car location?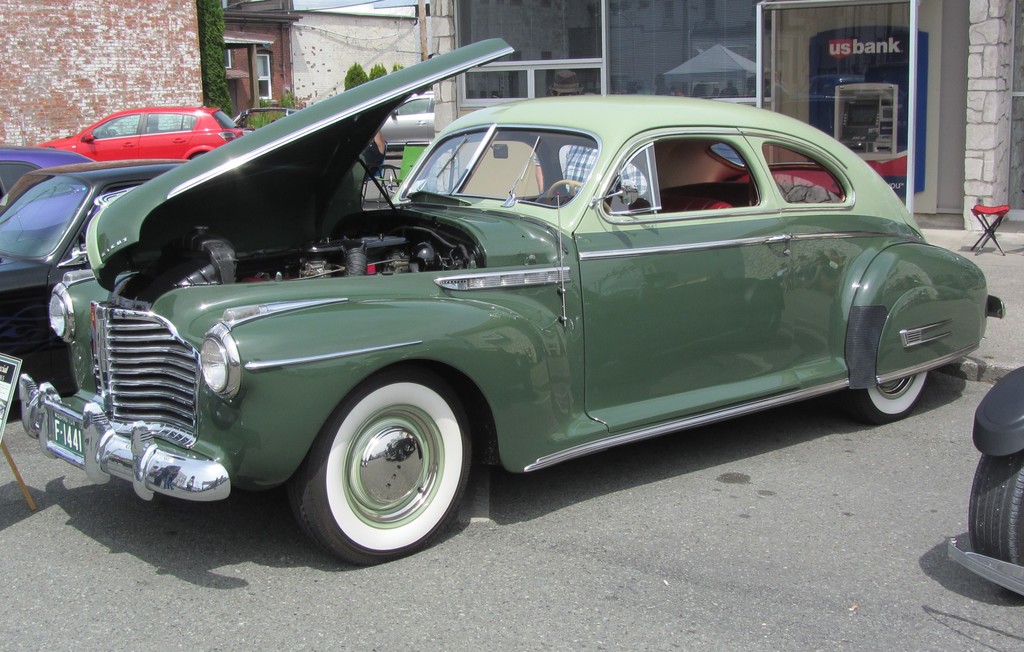
box(38, 106, 246, 159)
